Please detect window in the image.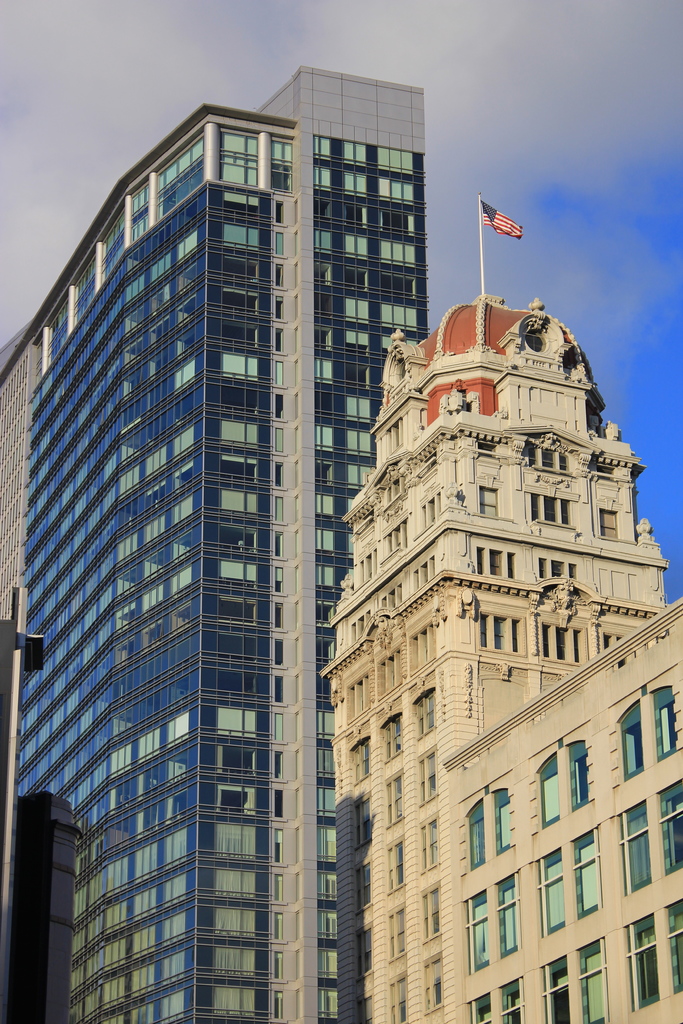
418:813:446:870.
